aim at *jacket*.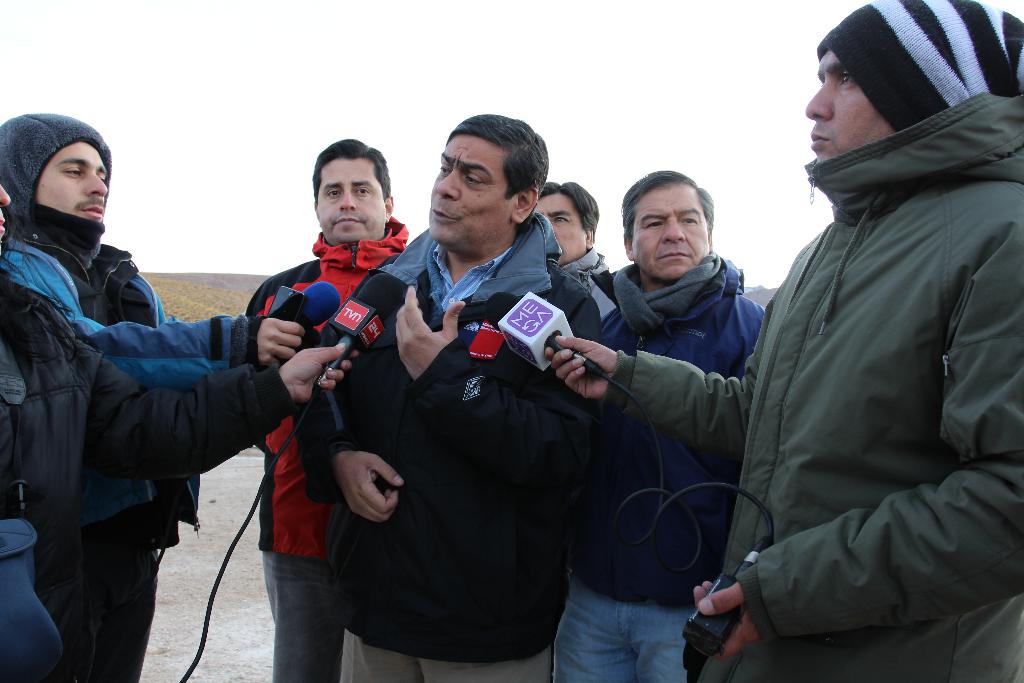
Aimed at left=0, top=198, right=241, bottom=526.
